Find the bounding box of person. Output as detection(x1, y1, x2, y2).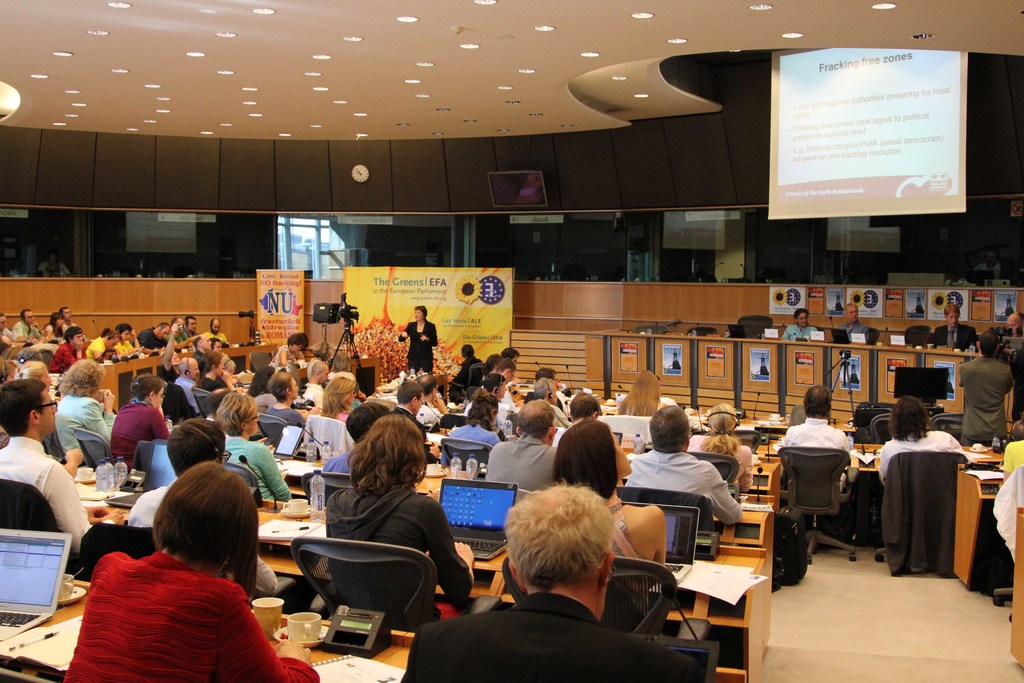
detection(381, 379, 429, 443).
